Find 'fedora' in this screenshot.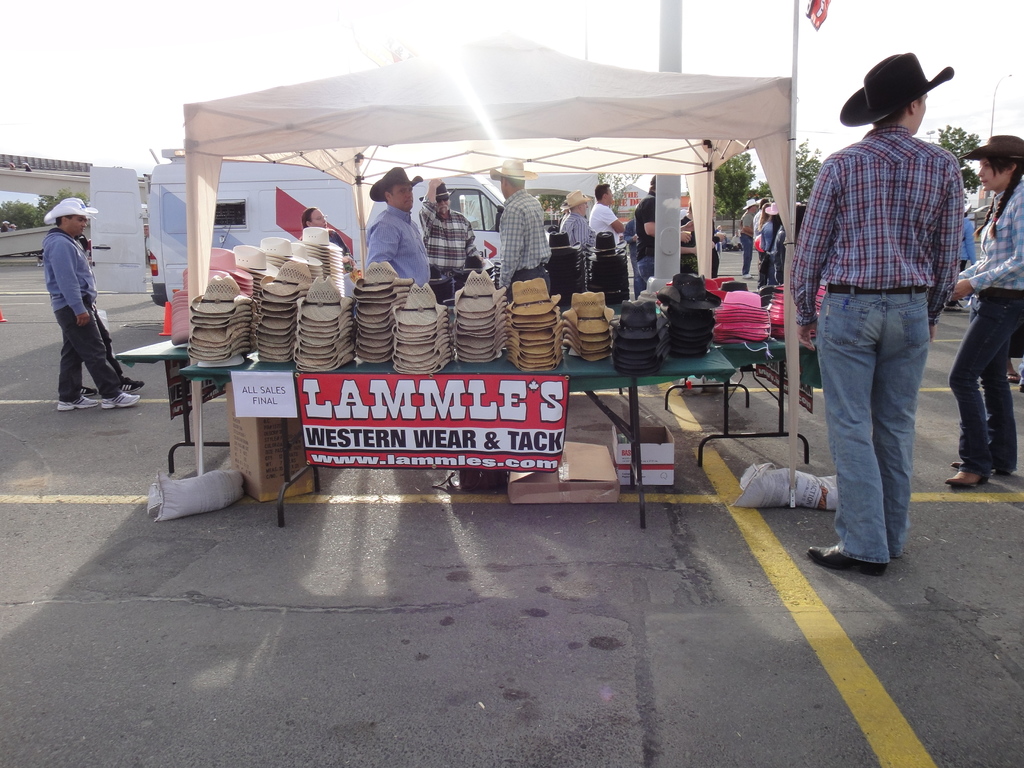
The bounding box for 'fedora' is (x1=72, y1=196, x2=94, y2=212).
